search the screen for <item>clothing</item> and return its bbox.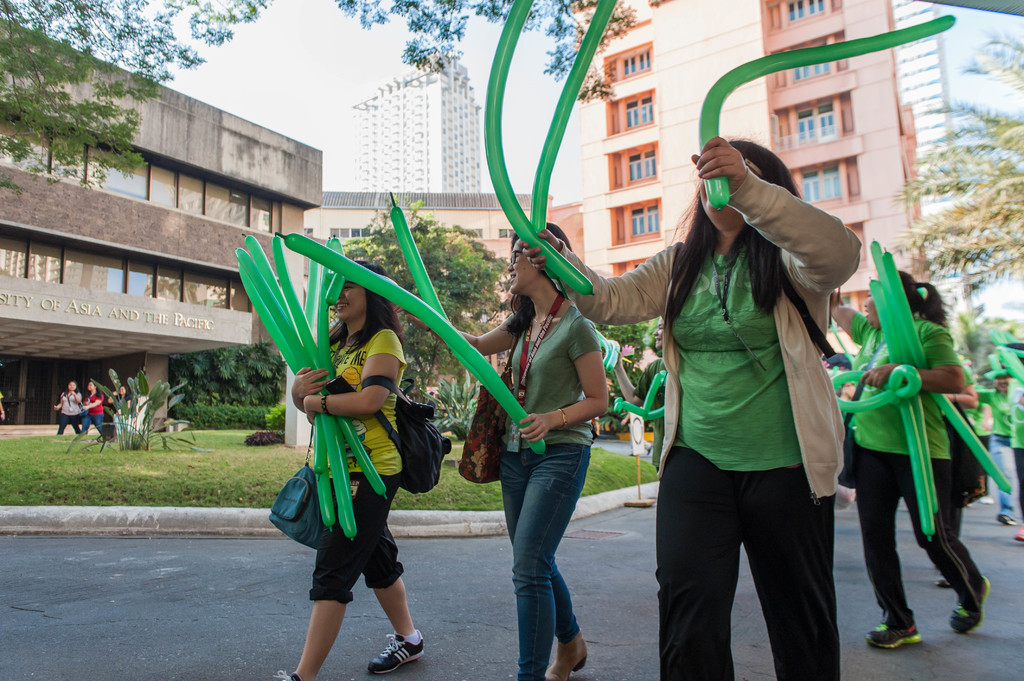
Found: [851, 316, 982, 631].
